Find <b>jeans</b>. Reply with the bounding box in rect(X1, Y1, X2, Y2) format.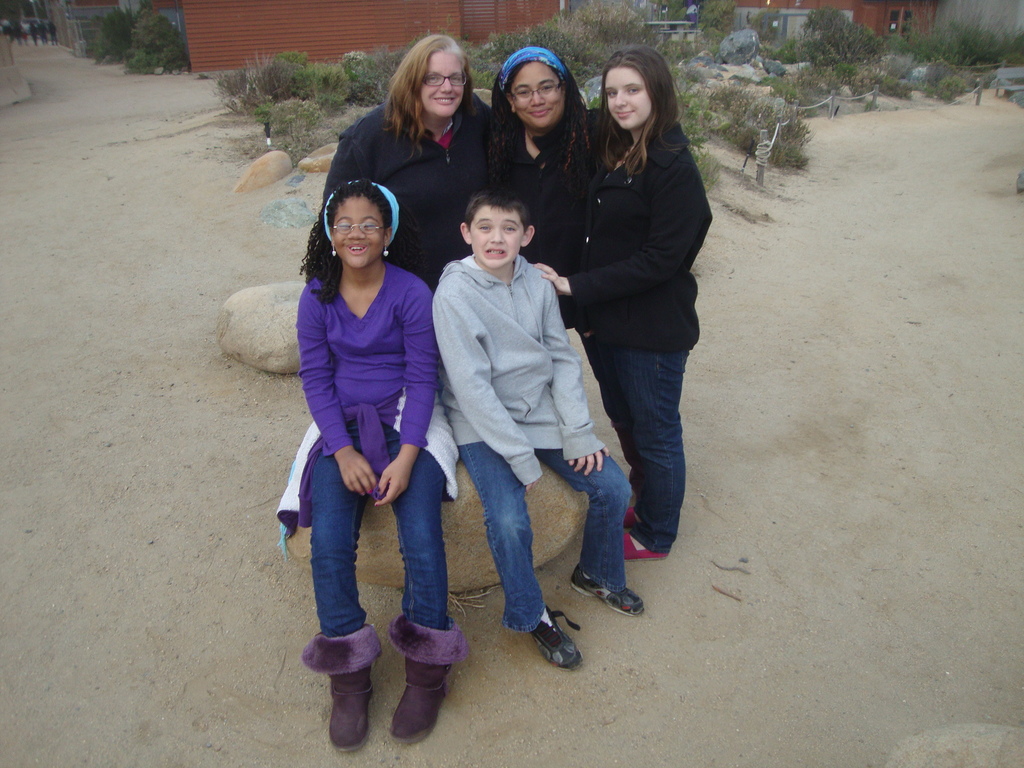
rect(311, 422, 446, 630).
